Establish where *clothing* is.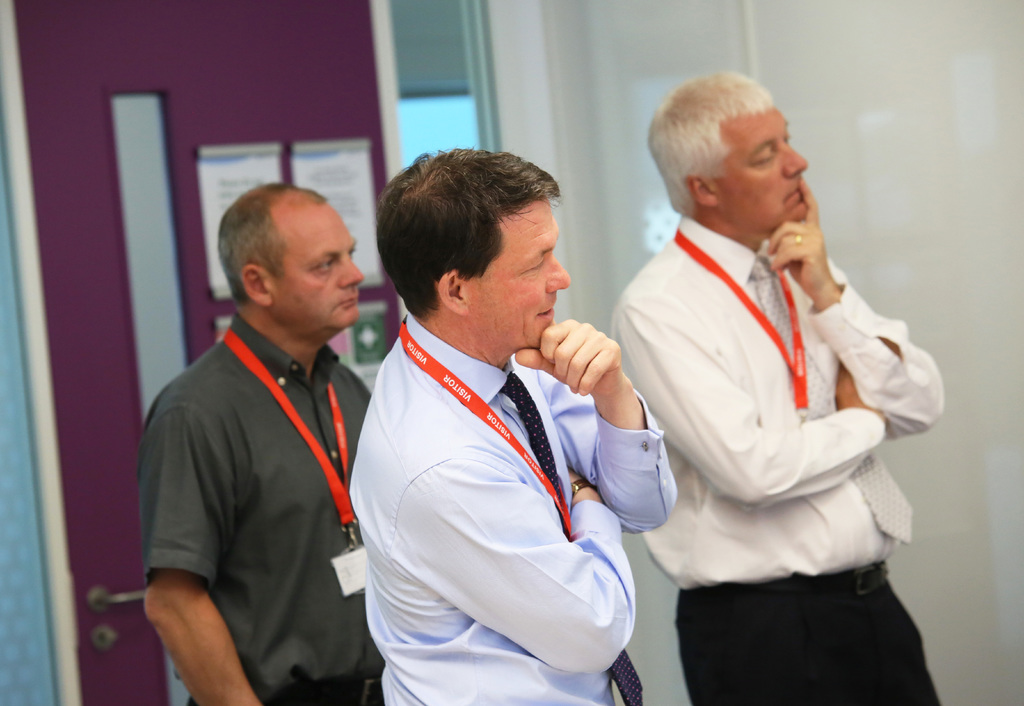
Established at crop(607, 209, 940, 705).
